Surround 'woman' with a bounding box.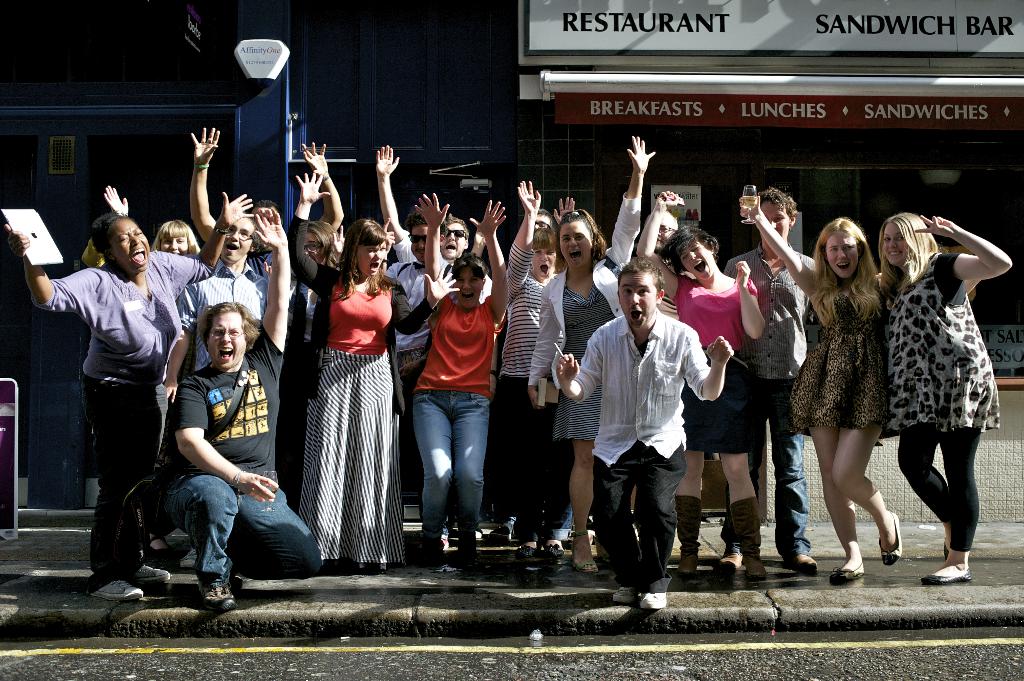
(left=280, top=204, right=339, bottom=514).
